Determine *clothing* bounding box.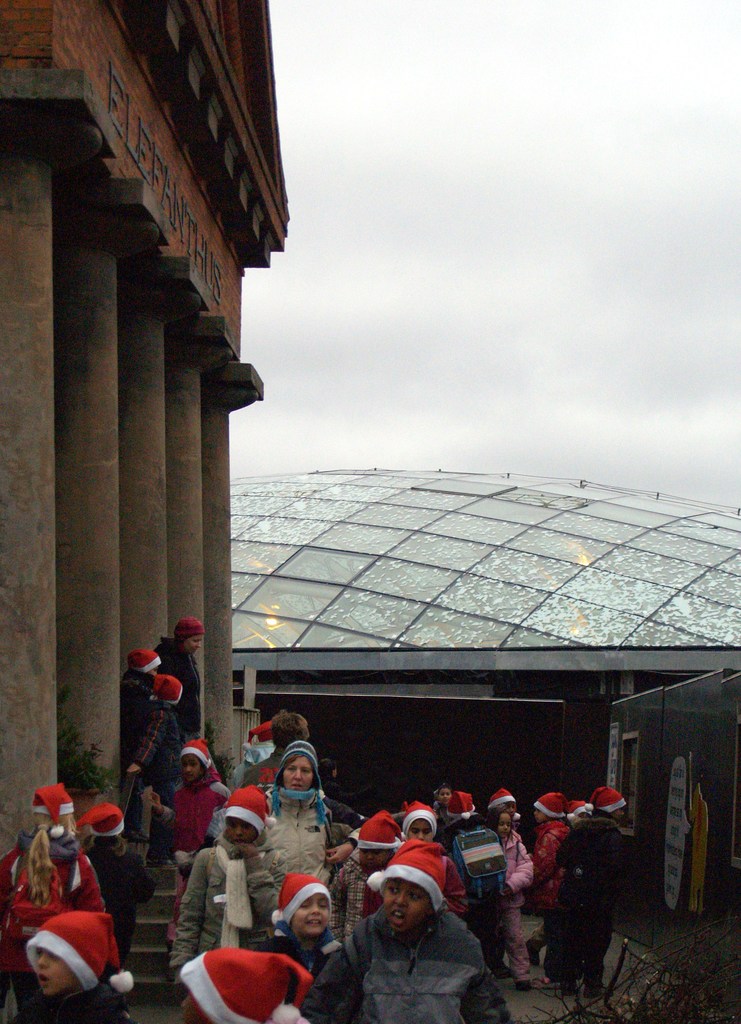
Determined: l=122, t=668, r=150, b=764.
